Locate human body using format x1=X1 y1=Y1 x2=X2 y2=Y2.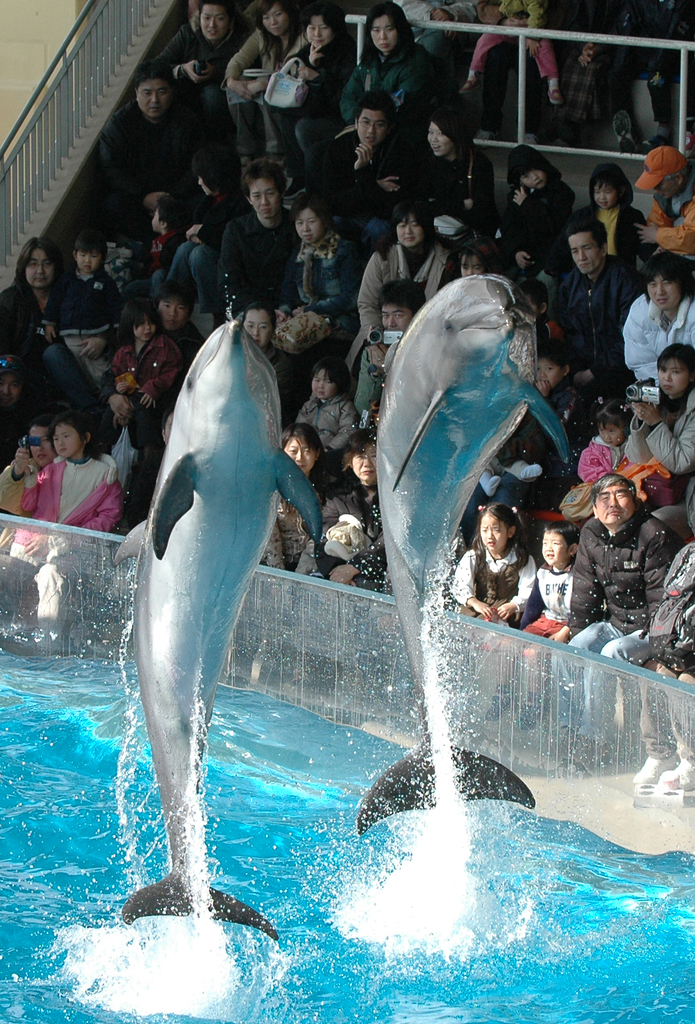
x1=0 y1=0 x2=694 y2=693.
